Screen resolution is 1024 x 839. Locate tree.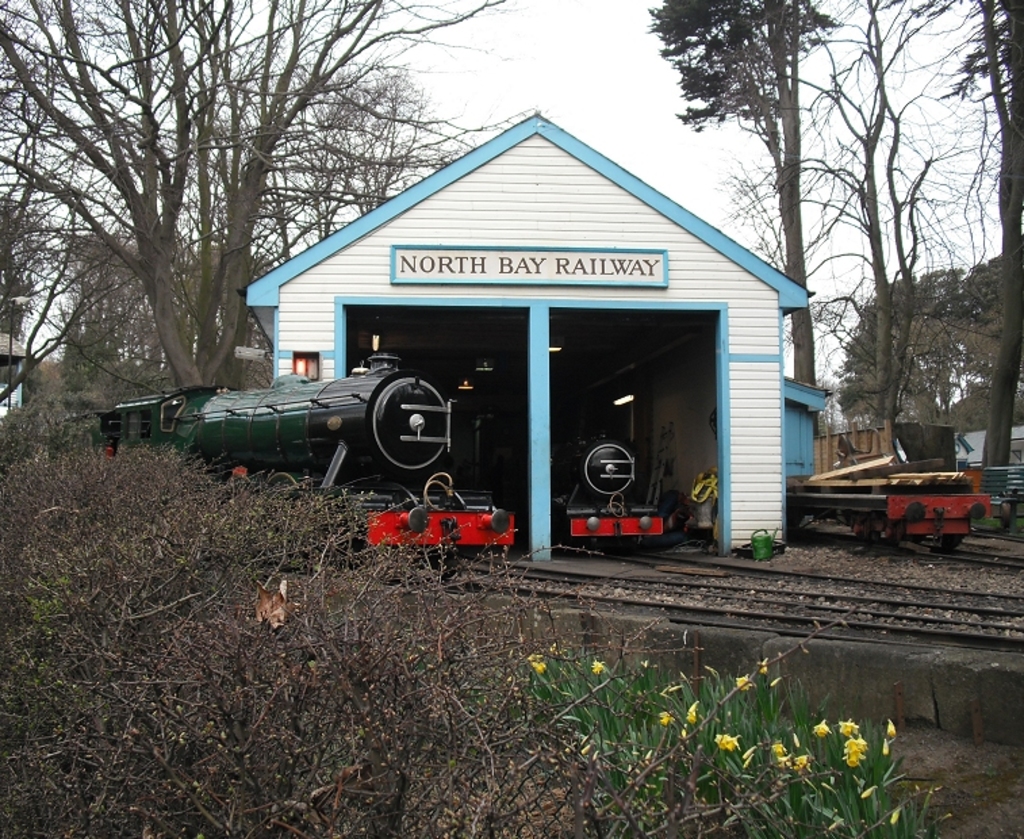
[791,11,970,422].
